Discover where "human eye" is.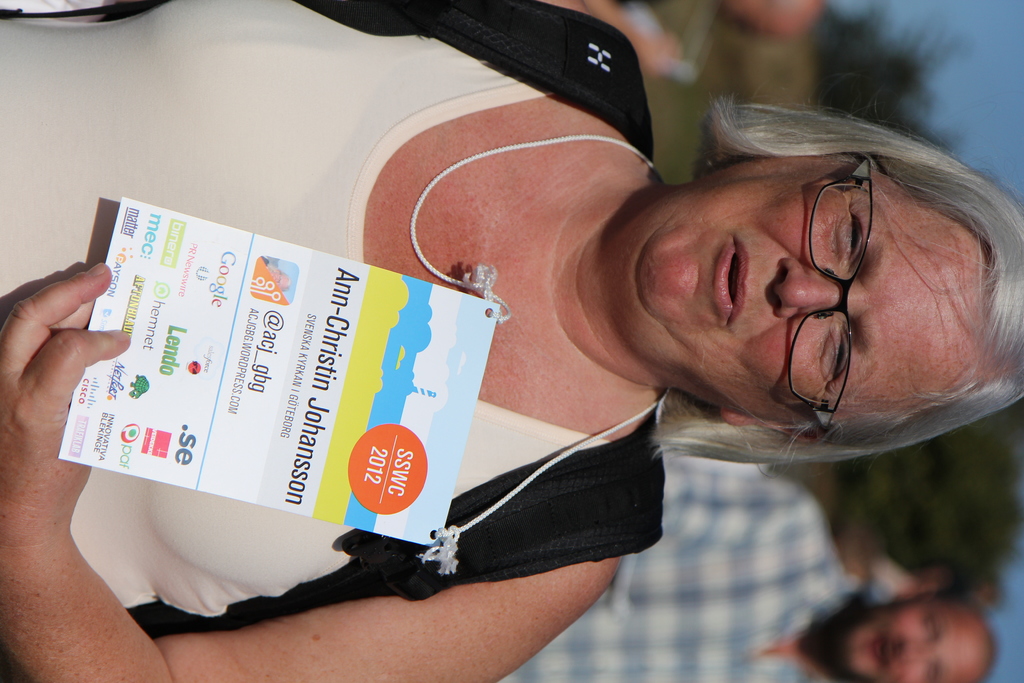
Discovered at [x1=833, y1=206, x2=869, y2=272].
